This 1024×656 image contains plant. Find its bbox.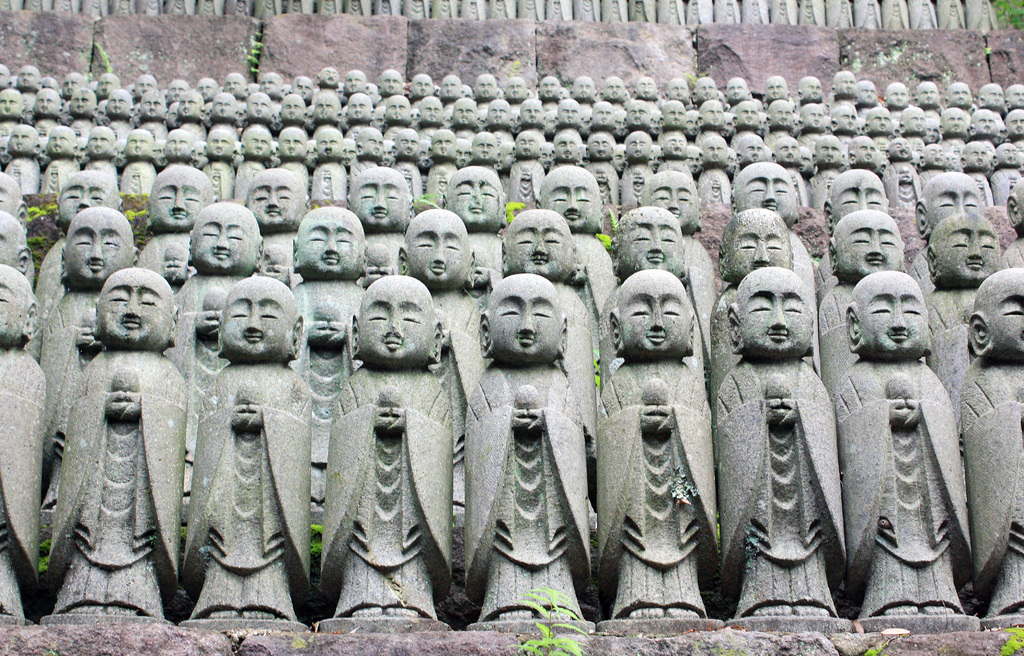
region(867, 648, 887, 655).
